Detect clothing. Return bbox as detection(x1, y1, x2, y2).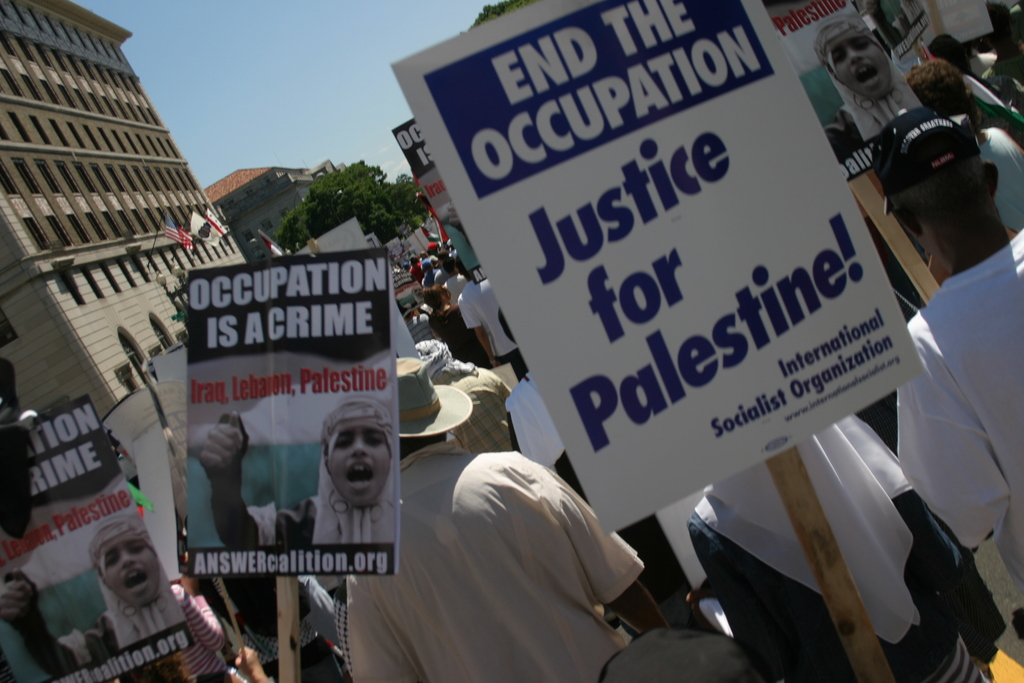
detection(247, 481, 400, 549).
